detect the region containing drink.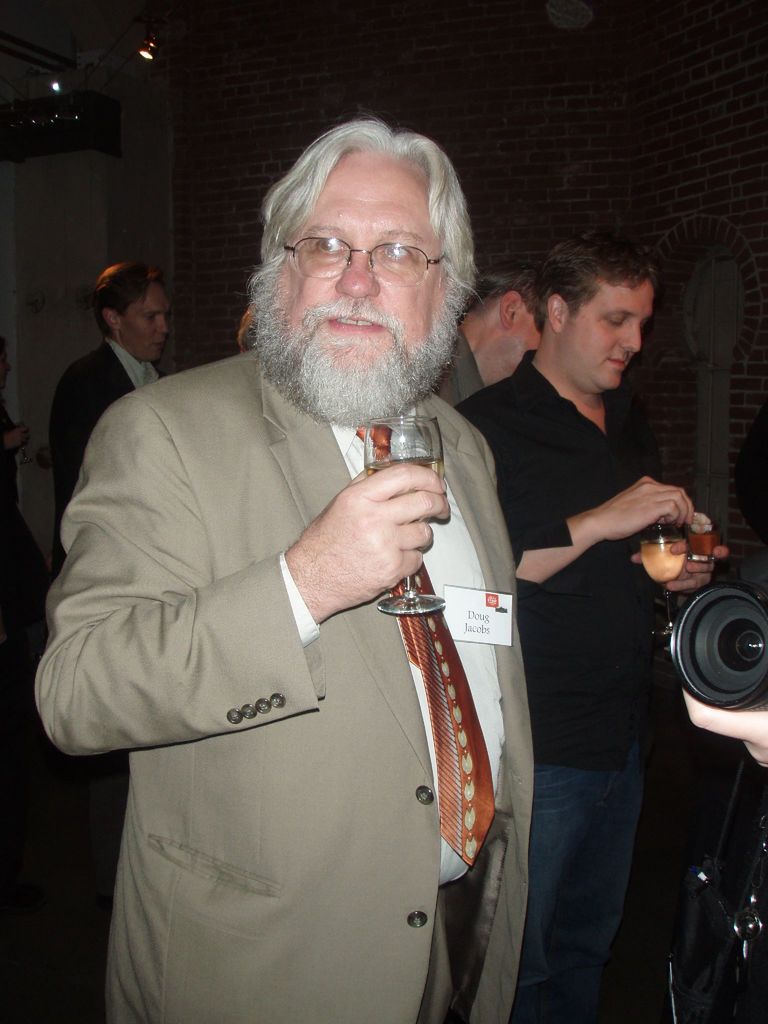
(left=689, top=532, right=720, bottom=553).
